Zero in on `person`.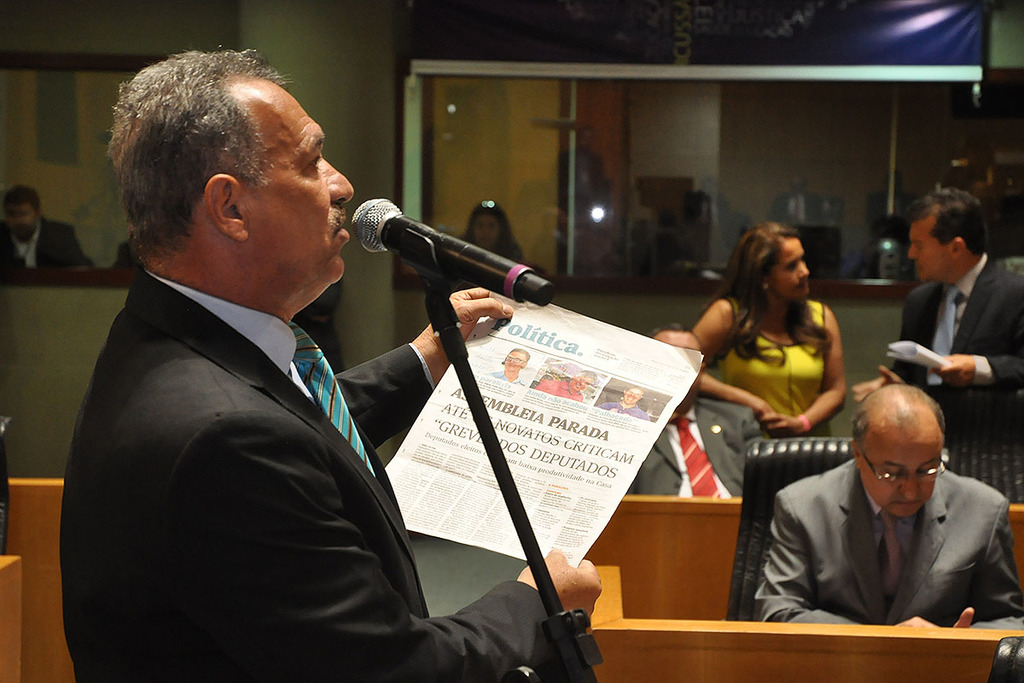
Zeroed in: <bbox>870, 182, 1023, 452</bbox>.
